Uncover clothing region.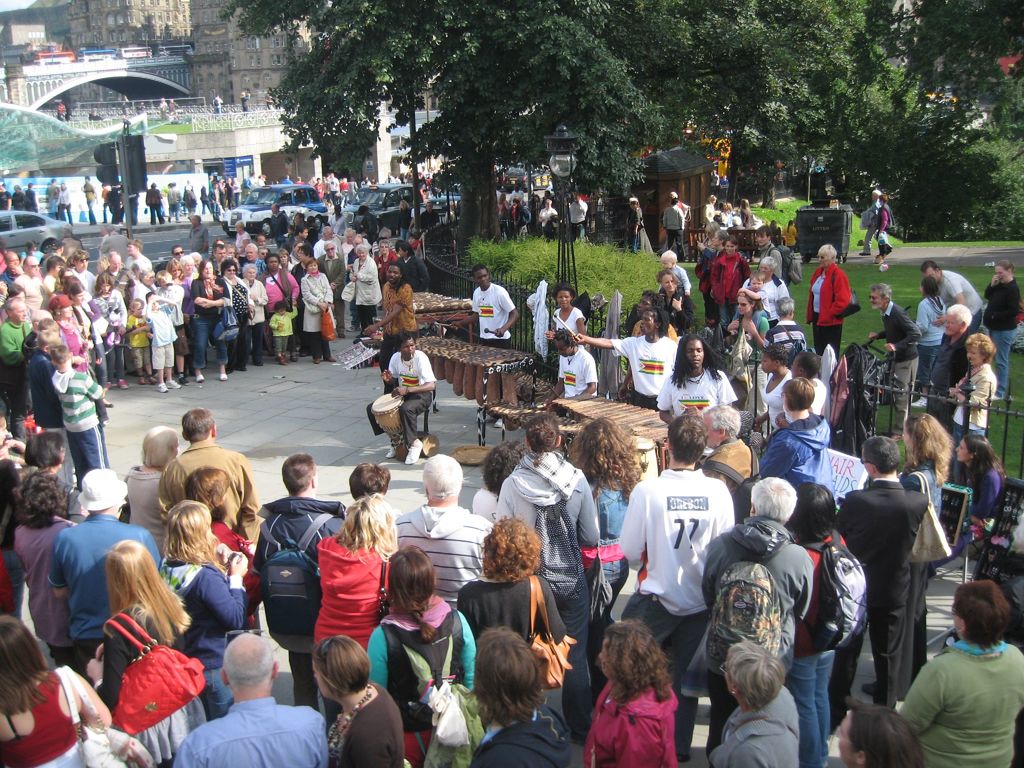
Uncovered: l=263, t=90, r=275, b=111.
